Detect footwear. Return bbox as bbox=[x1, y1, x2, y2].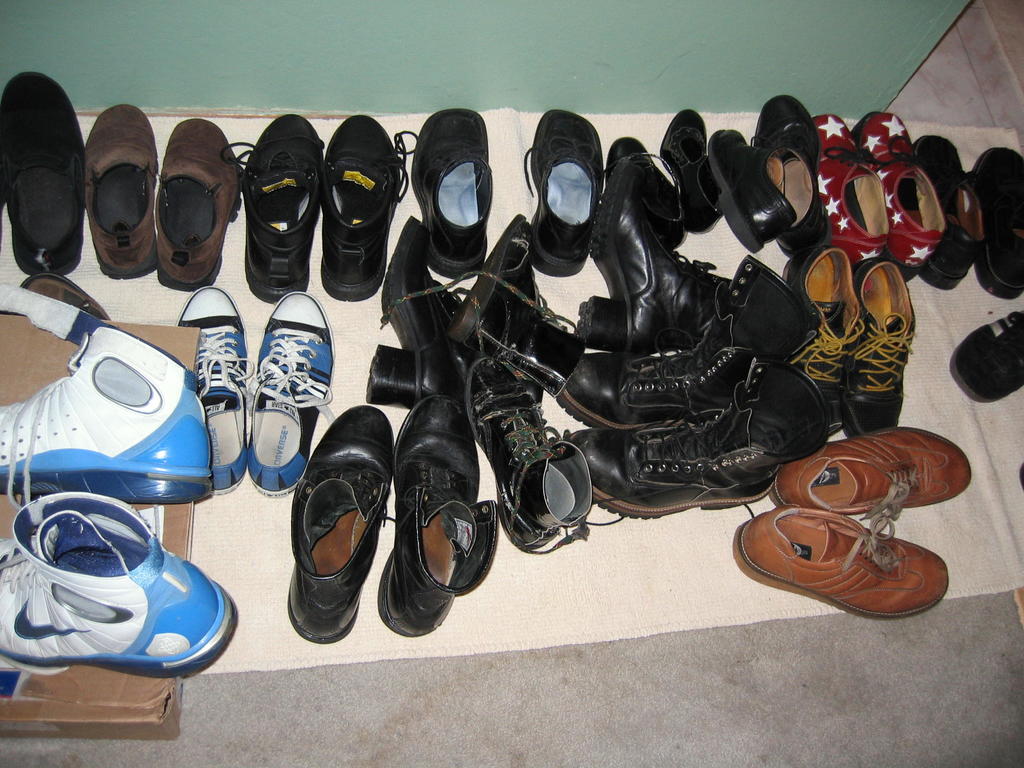
bbox=[382, 407, 502, 637].
